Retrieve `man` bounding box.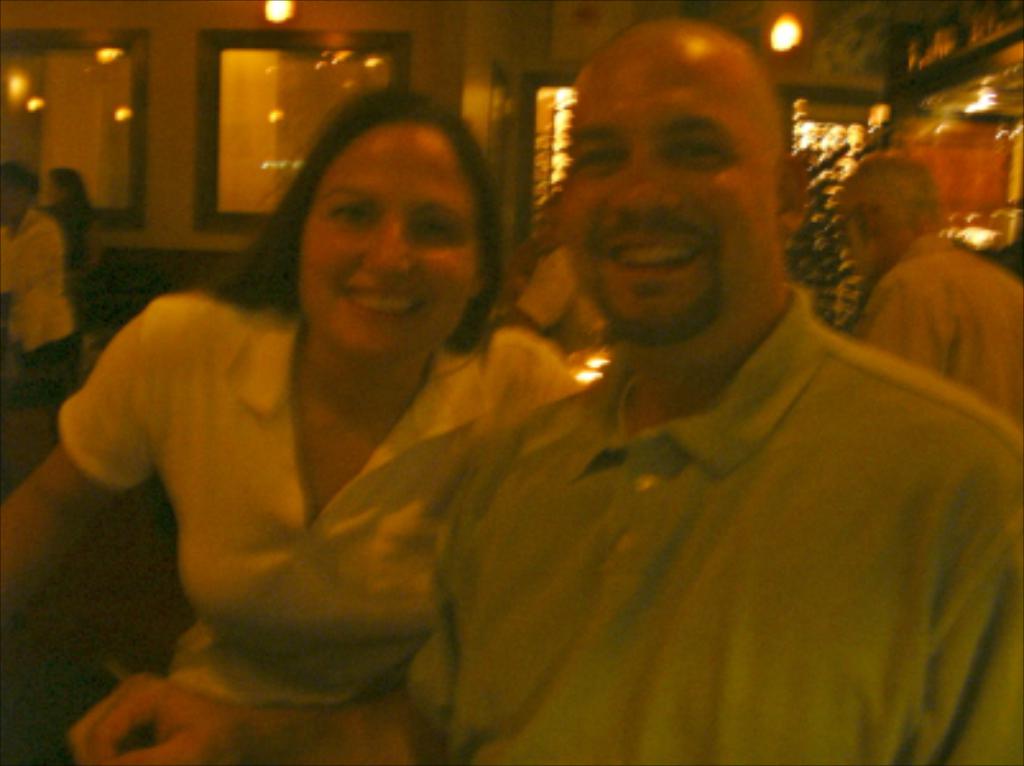
Bounding box: crop(825, 153, 1021, 424).
